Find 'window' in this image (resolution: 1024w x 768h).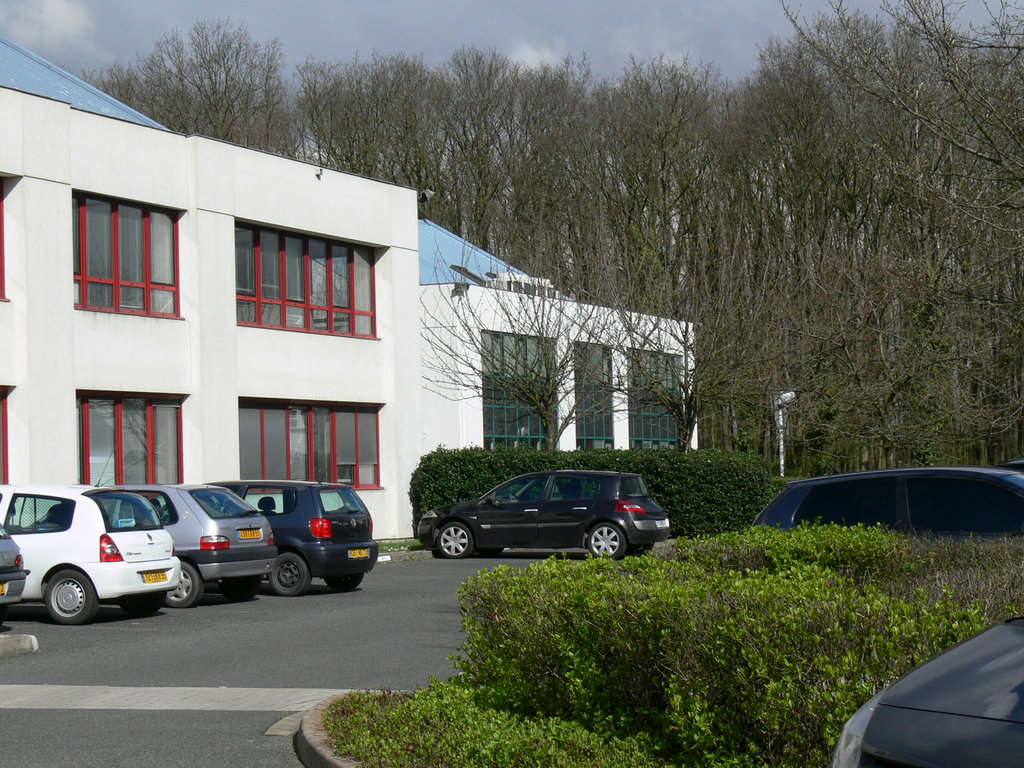
235 213 383 339.
